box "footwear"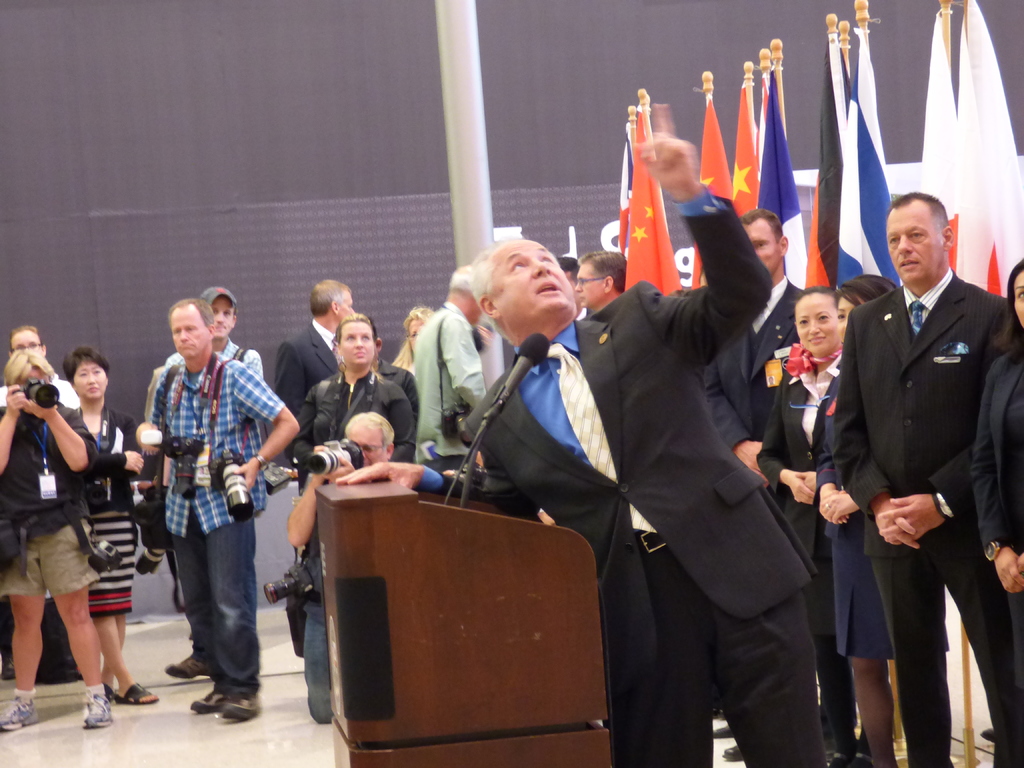
box=[163, 657, 209, 678]
